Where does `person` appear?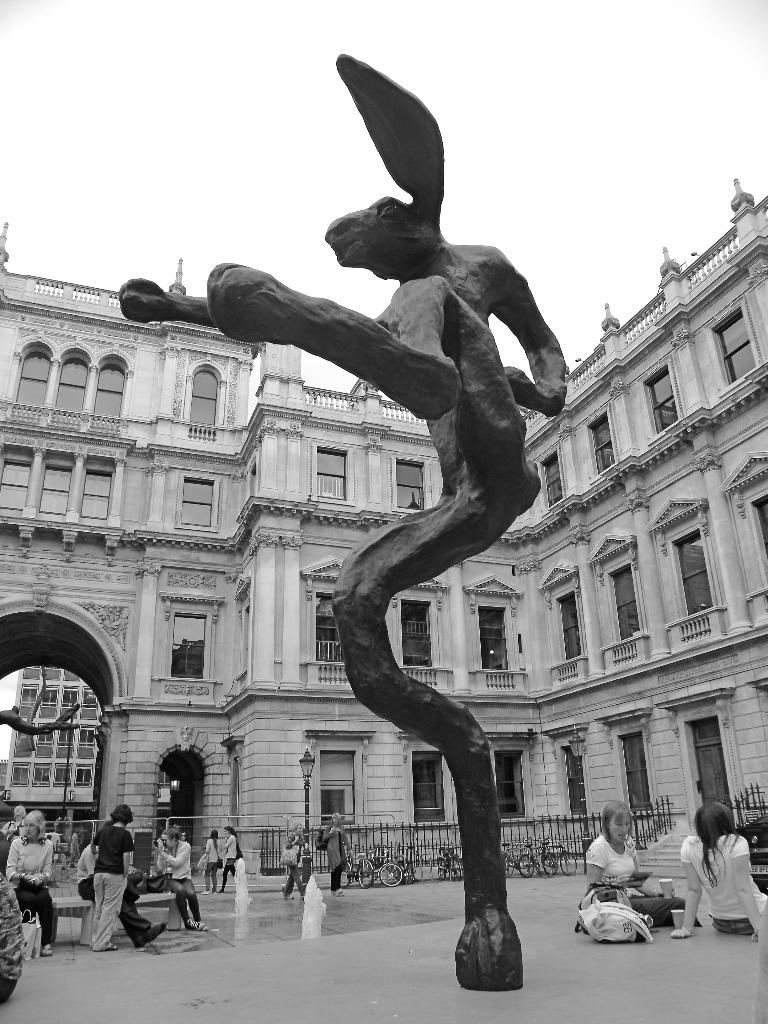
Appears at 6 807 64 947.
